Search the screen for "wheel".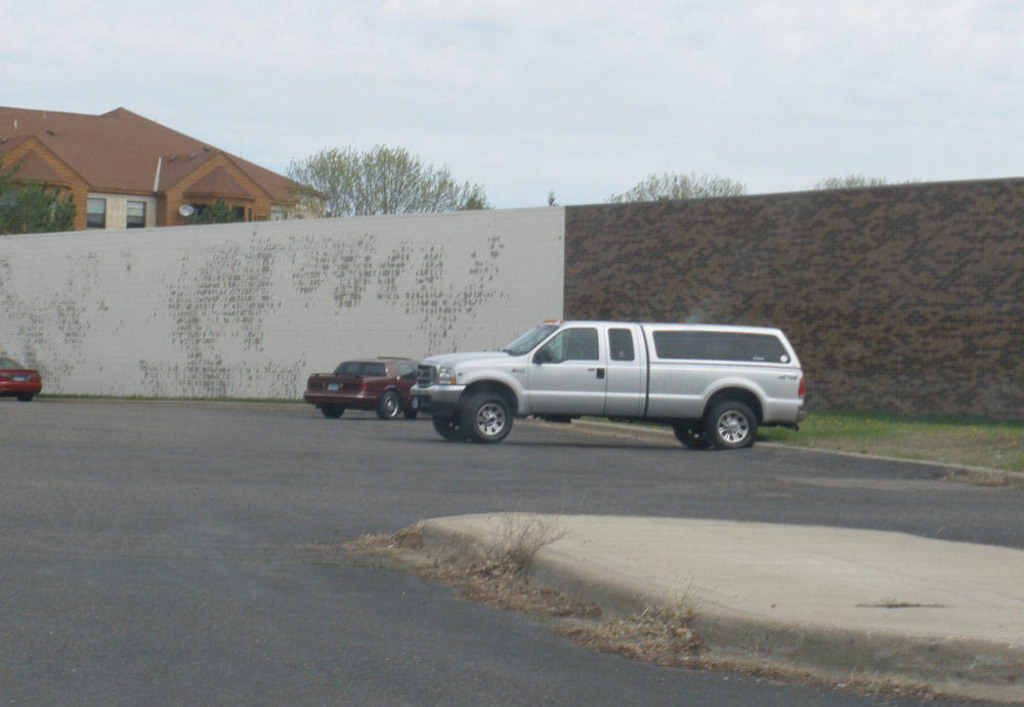
Found at box=[671, 426, 712, 451].
